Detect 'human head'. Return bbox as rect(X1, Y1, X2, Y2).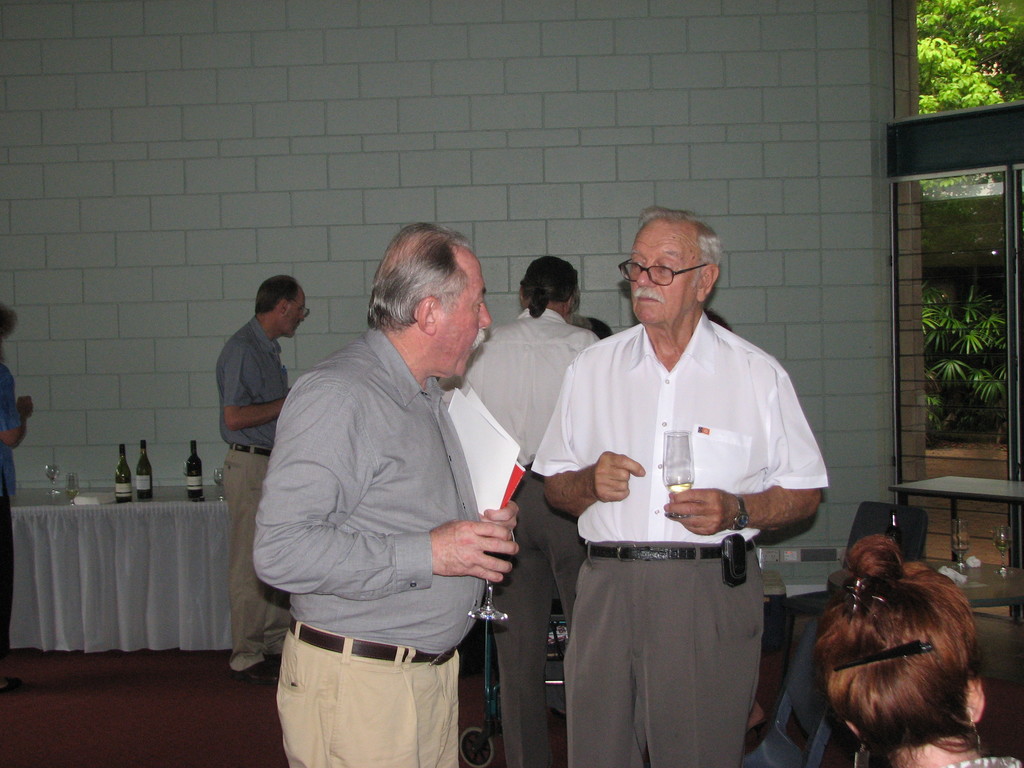
rect(366, 221, 493, 378).
